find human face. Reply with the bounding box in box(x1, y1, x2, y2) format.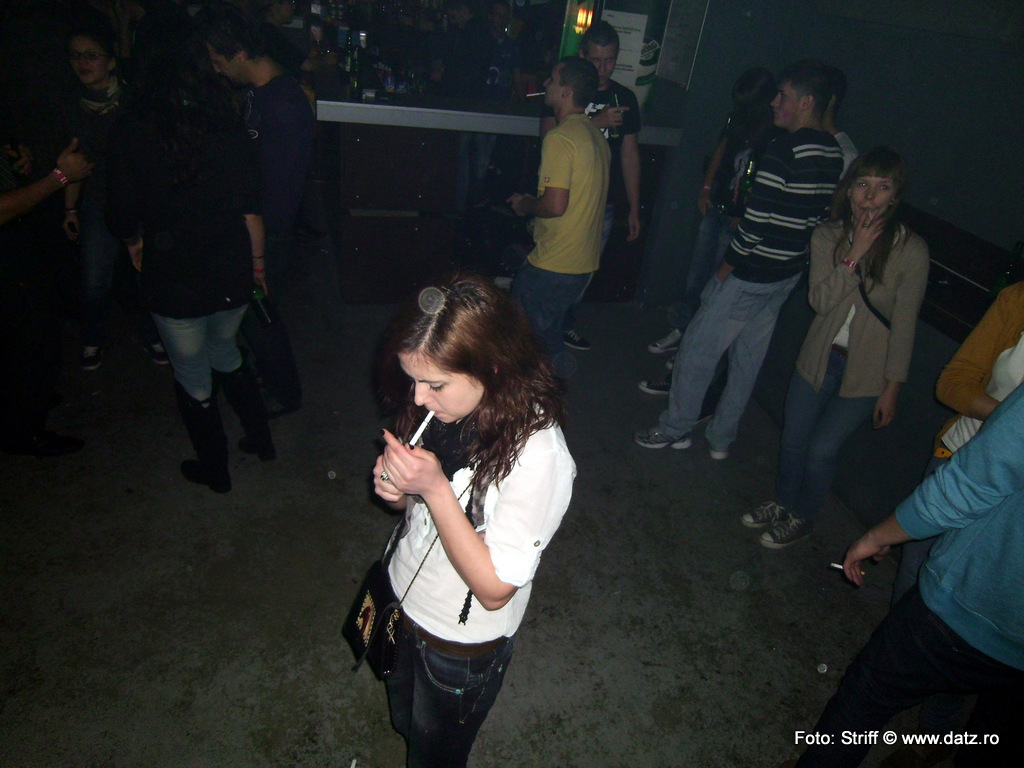
box(586, 42, 620, 85).
